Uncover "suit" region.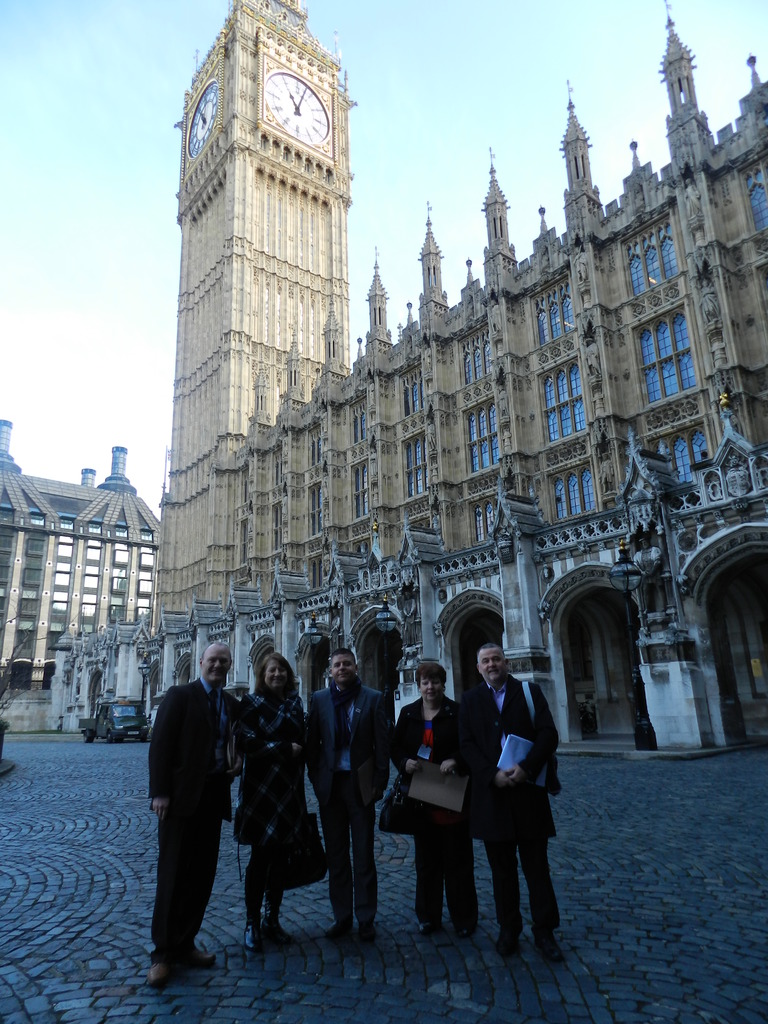
Uncovered: (x1=138, y1=662, x2=256, y2=976).
